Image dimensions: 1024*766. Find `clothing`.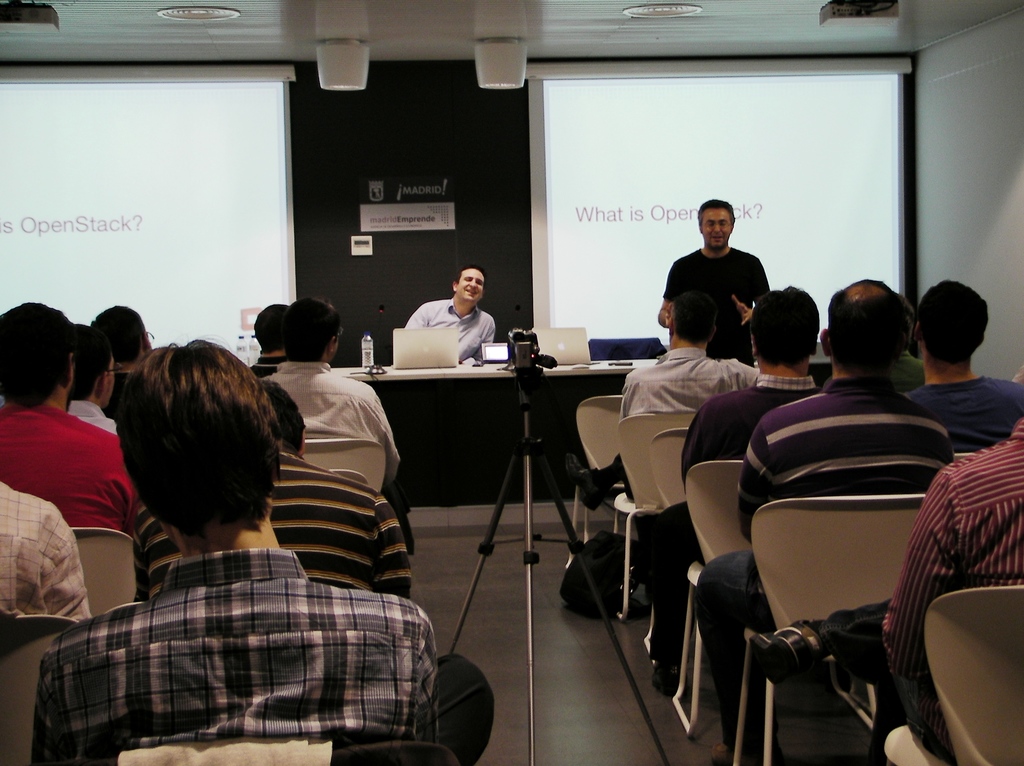
bbox=(406, 296, 499, 365).
